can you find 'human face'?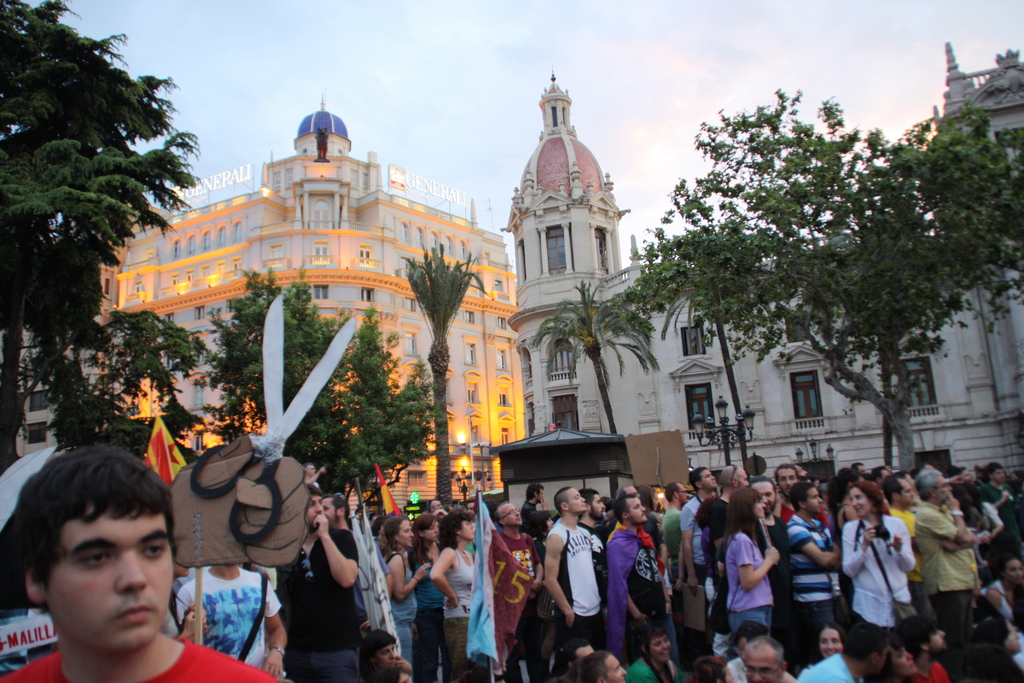
Yes, bounding box: Rect(928, 623, 945, 655).
